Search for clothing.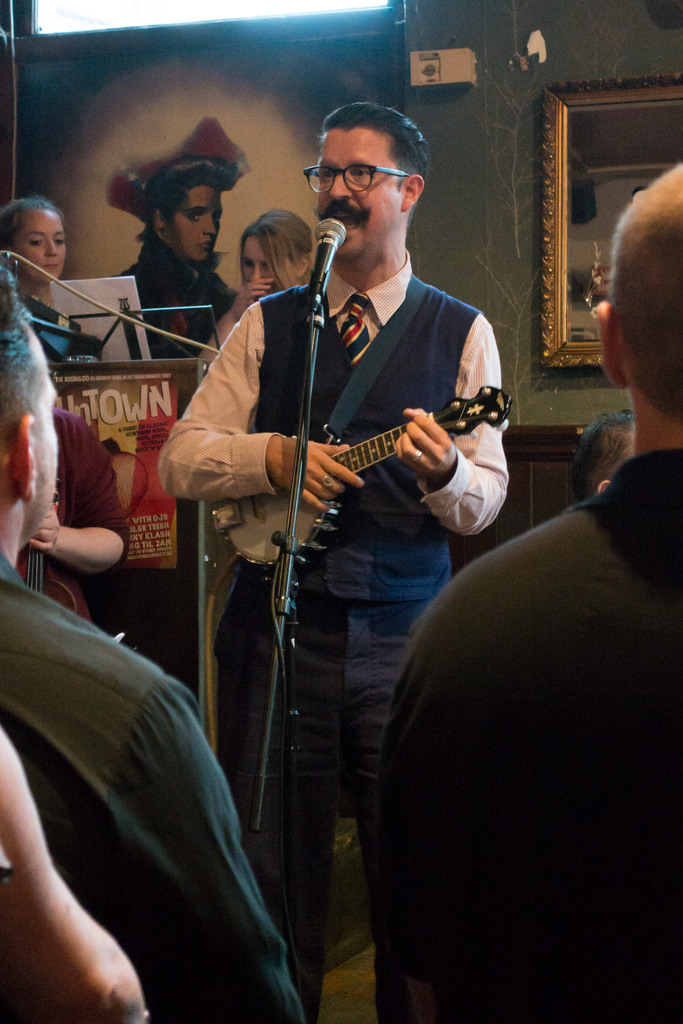
Found at <region>358, 449, 682, 1023</region>.
